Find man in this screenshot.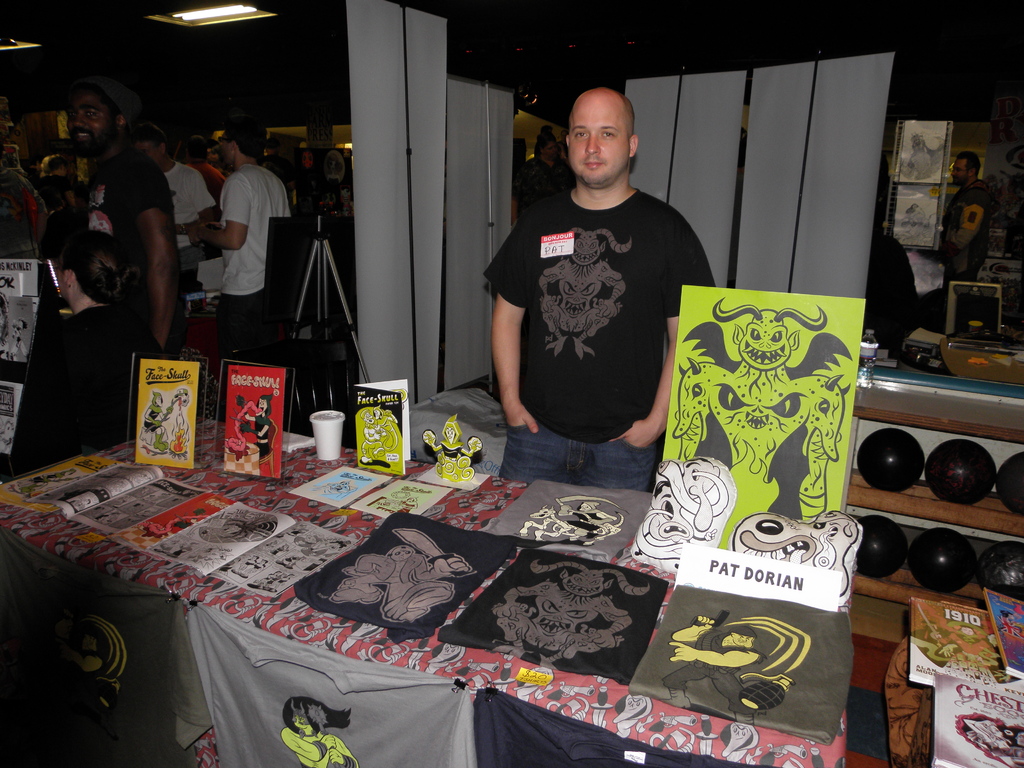
The bounding box for man is <bbox>133, 120, 226, 242</bbox>.
